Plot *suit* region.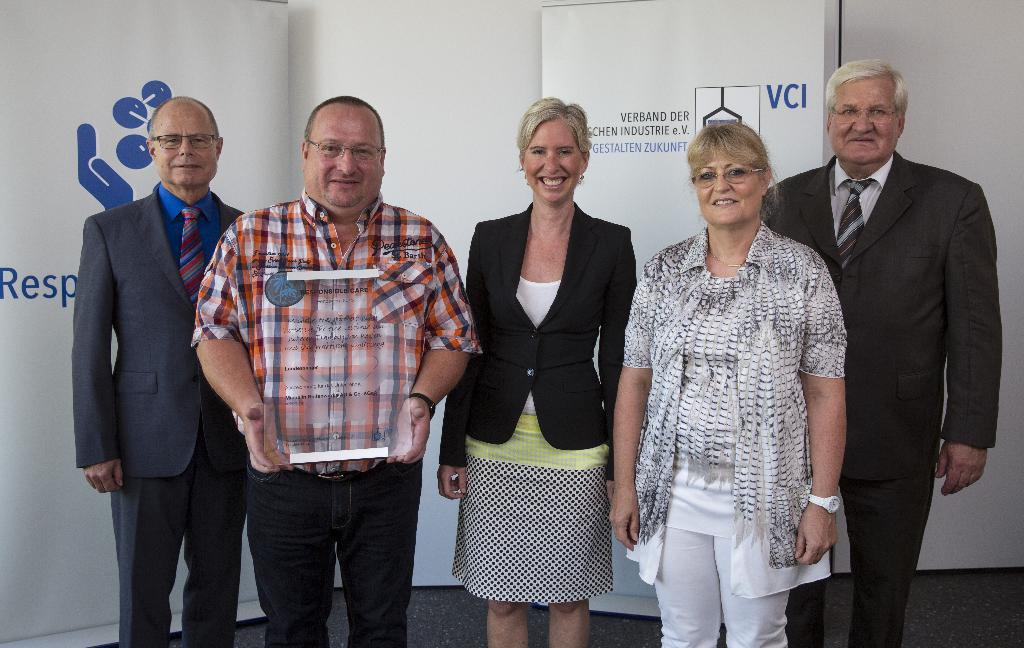
Plotted at left=70, top=81, right=250, bottom=647.
